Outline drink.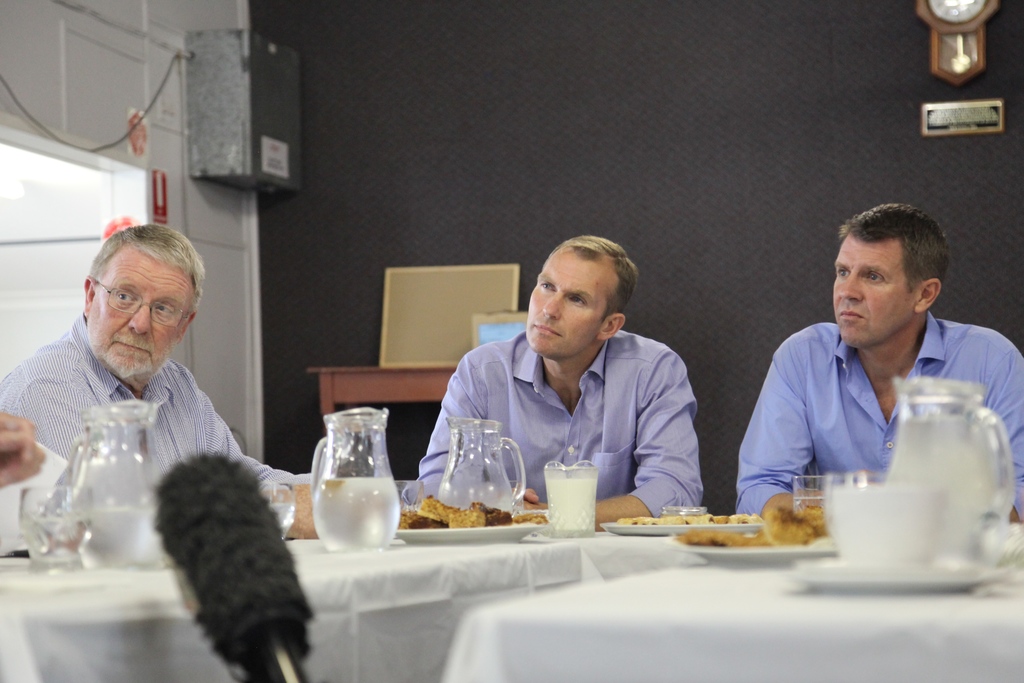
Outline: [left=20, top=522, right=97, bottom=563].
